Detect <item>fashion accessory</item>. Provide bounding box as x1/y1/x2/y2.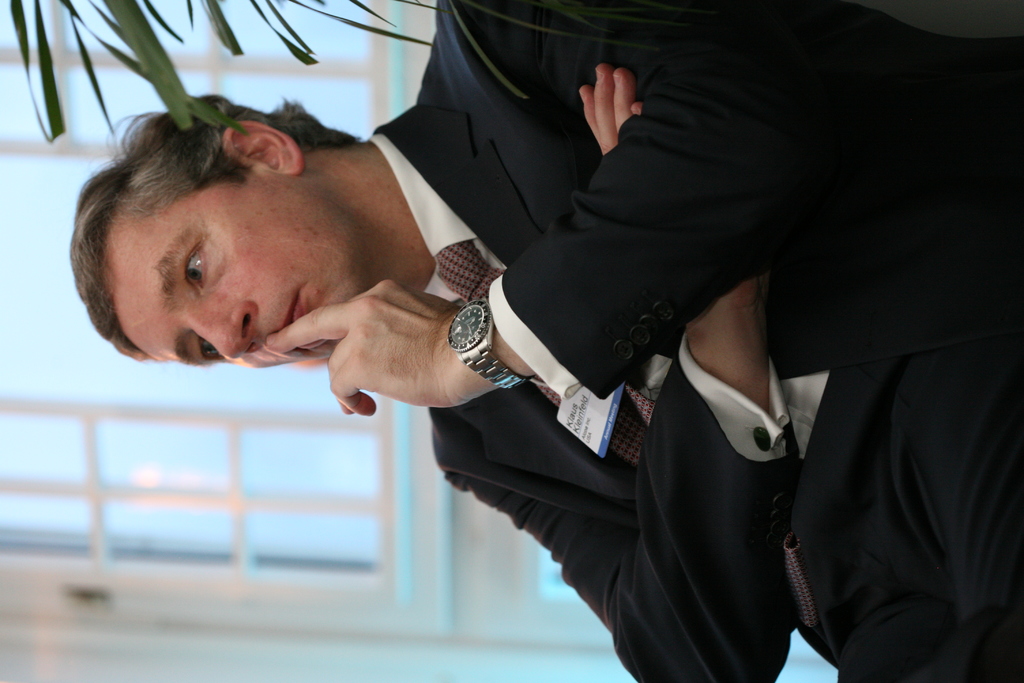
445/292/531/394.
